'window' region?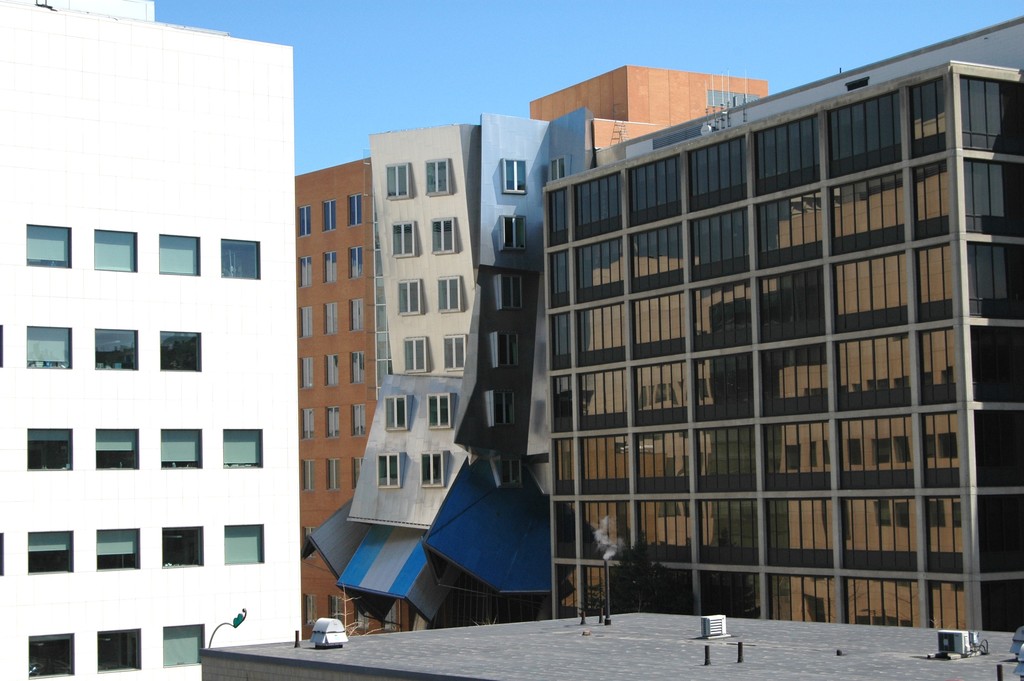
22:226:69:272
